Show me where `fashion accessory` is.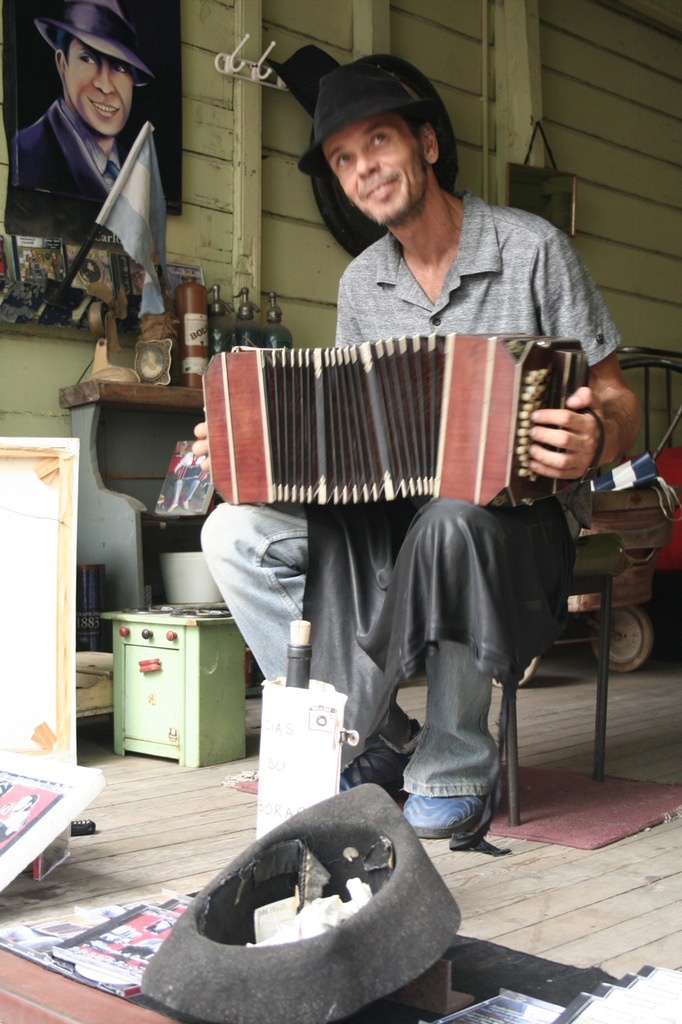
`fashion accessory` is at locate(265, 45, 337, 121).
